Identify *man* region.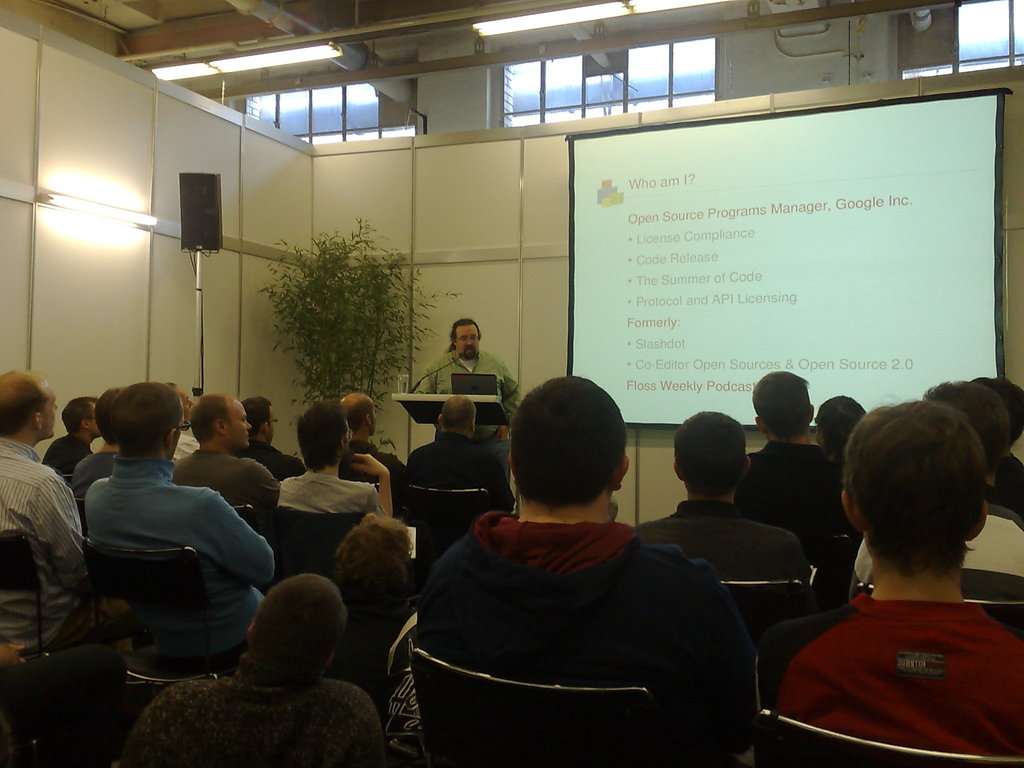
Region: (x1=969, y1=373, x2=1023, y2=519).
